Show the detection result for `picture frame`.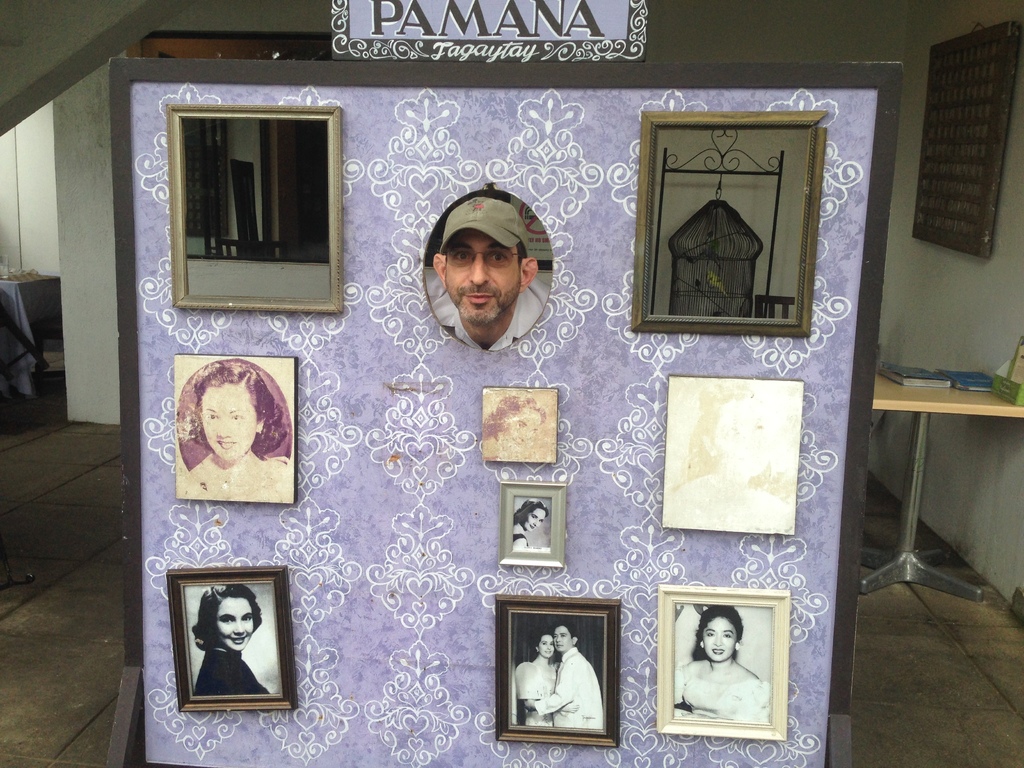
select_region(493, 598, 617, 744).
